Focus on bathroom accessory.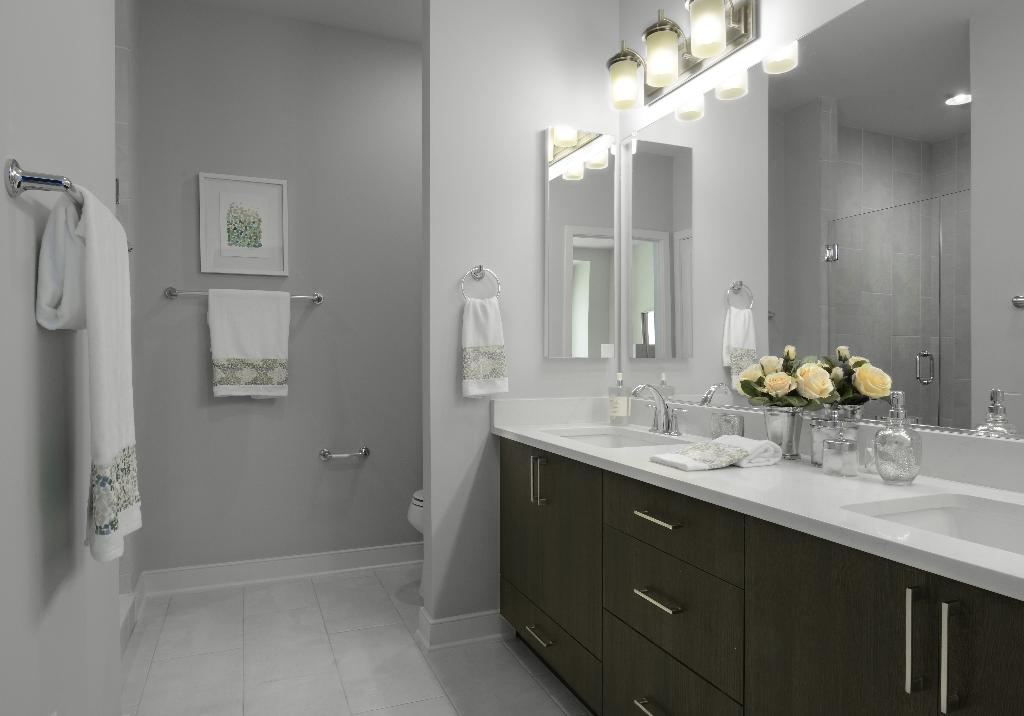
Focused at x1=490, y1=385, x2=712, y2=715.
